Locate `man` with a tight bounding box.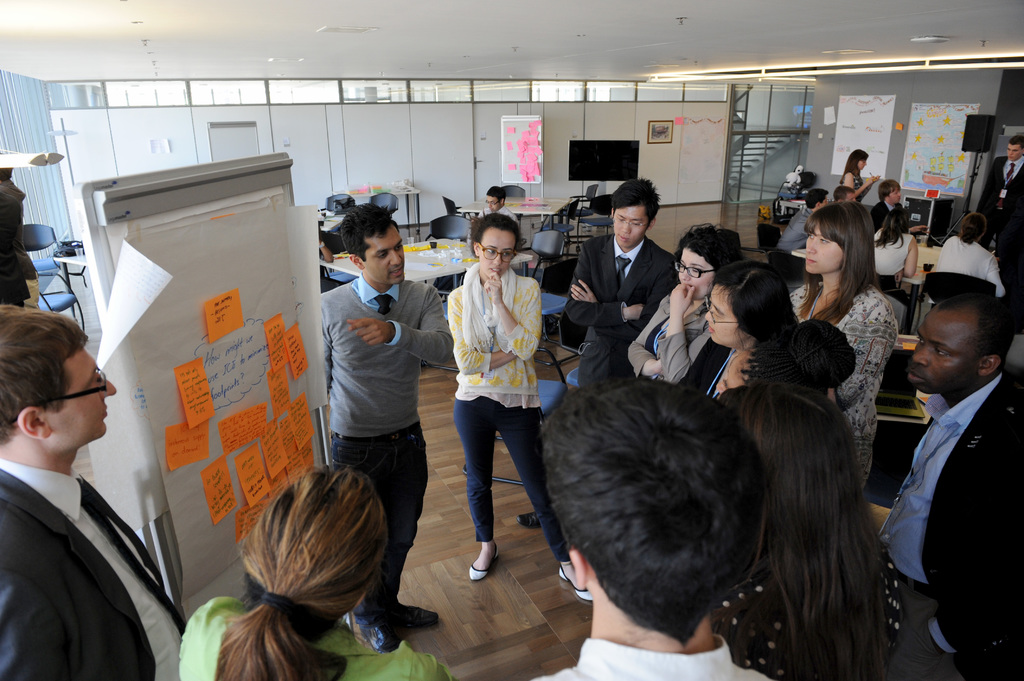
l=564, t=178, r=683, b=393.
